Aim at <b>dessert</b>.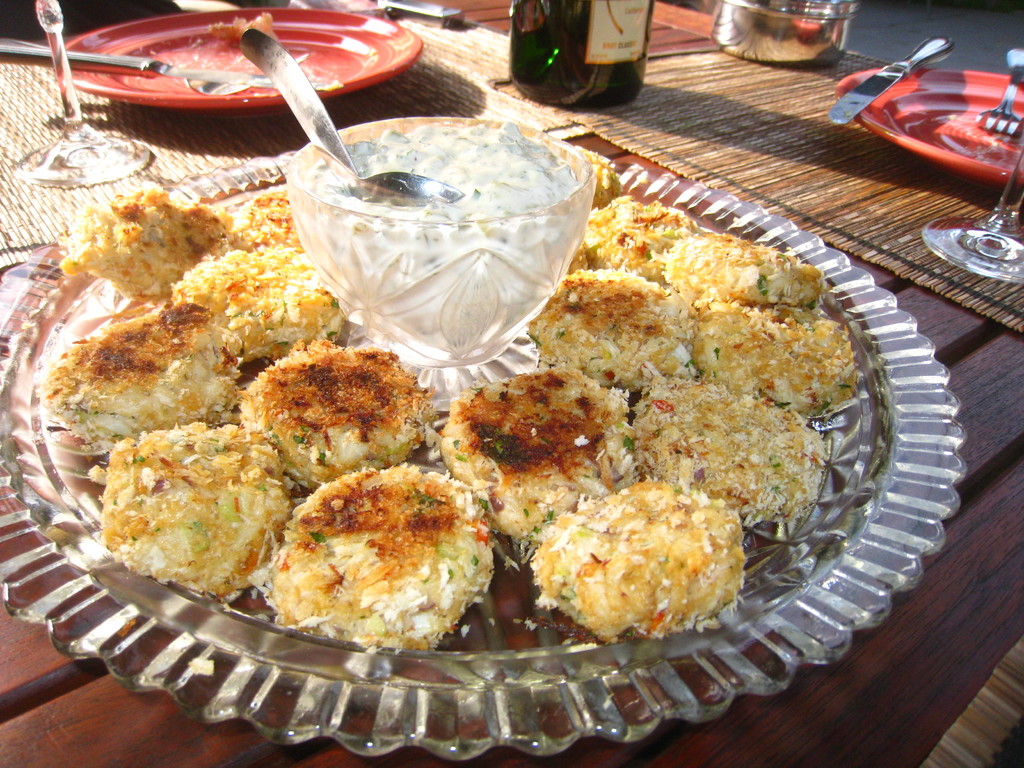
Aimed at 546 271 677 389.
